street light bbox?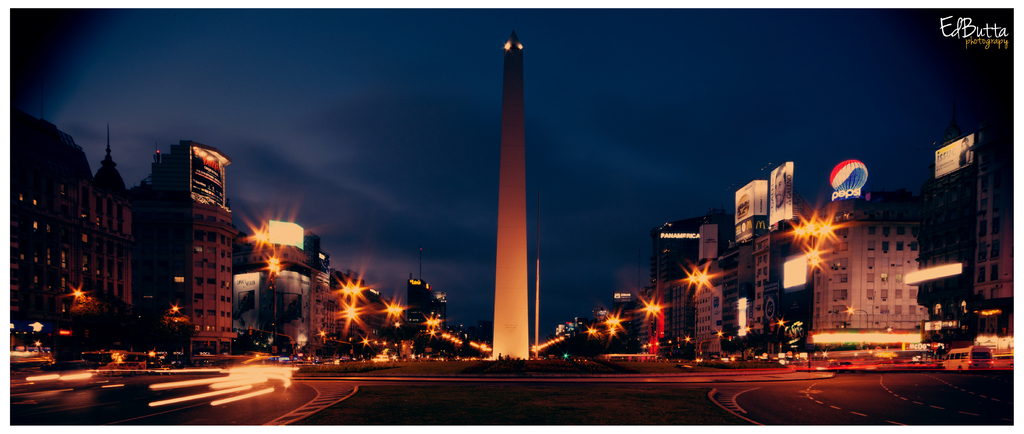
x1=787, y1=217, x2=833, y2=369
